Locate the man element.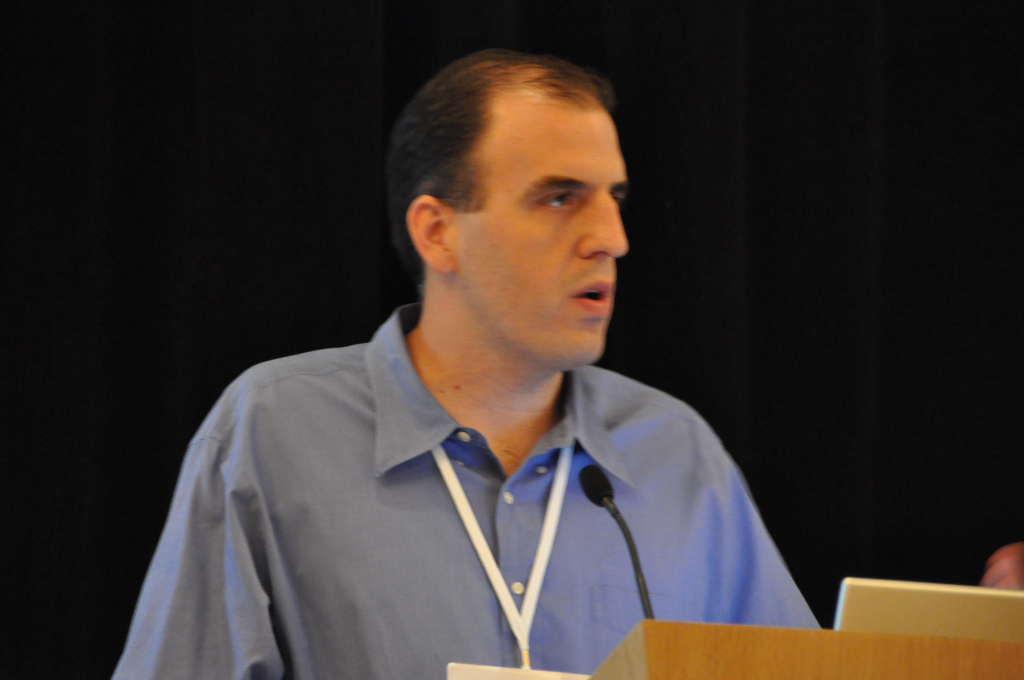
Element bbox: {"left": 114, "top": 45, "right": 845, "bottom": 664}.
